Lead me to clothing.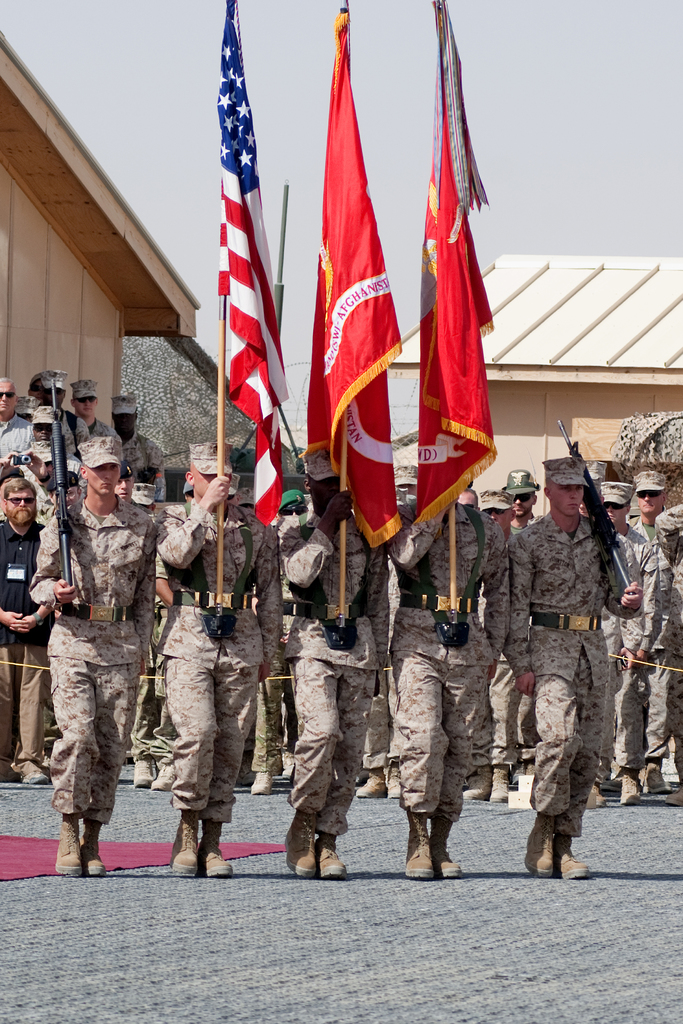
Lead to 249,502,420,855.
